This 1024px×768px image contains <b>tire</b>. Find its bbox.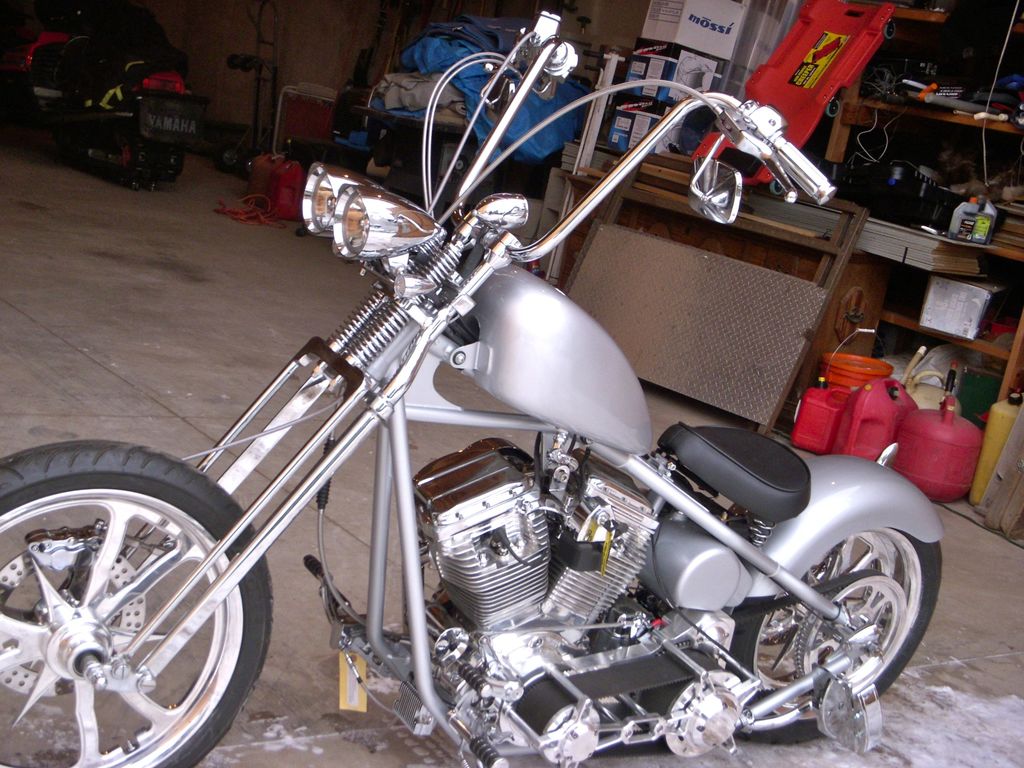
detection(214, 143, 244, 172).
